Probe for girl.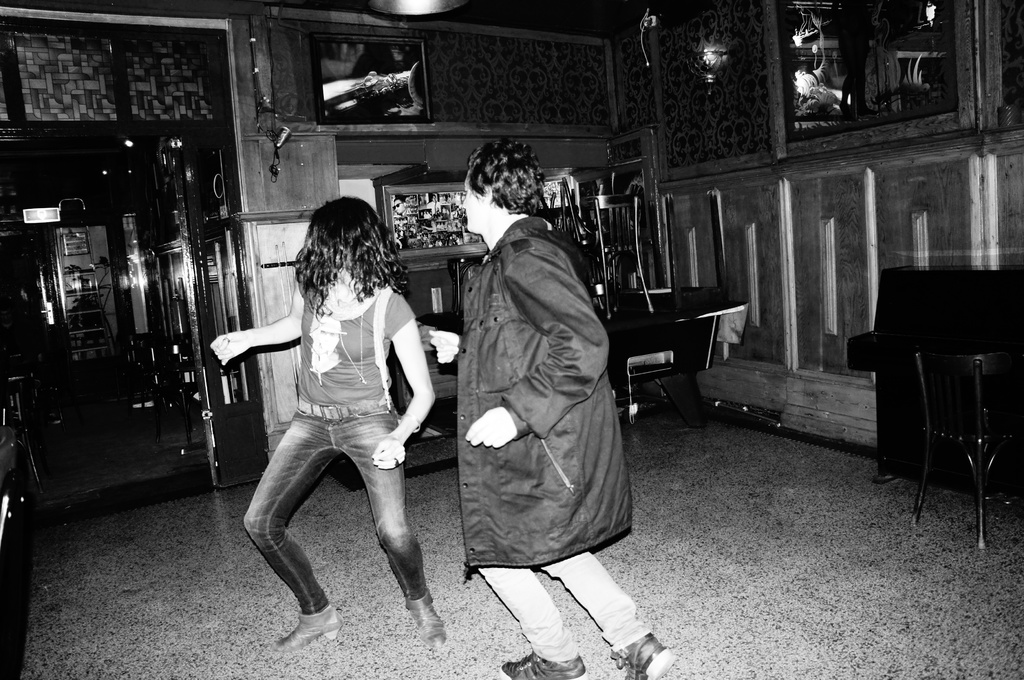
Probe result: (204, 192, 456, 651).
